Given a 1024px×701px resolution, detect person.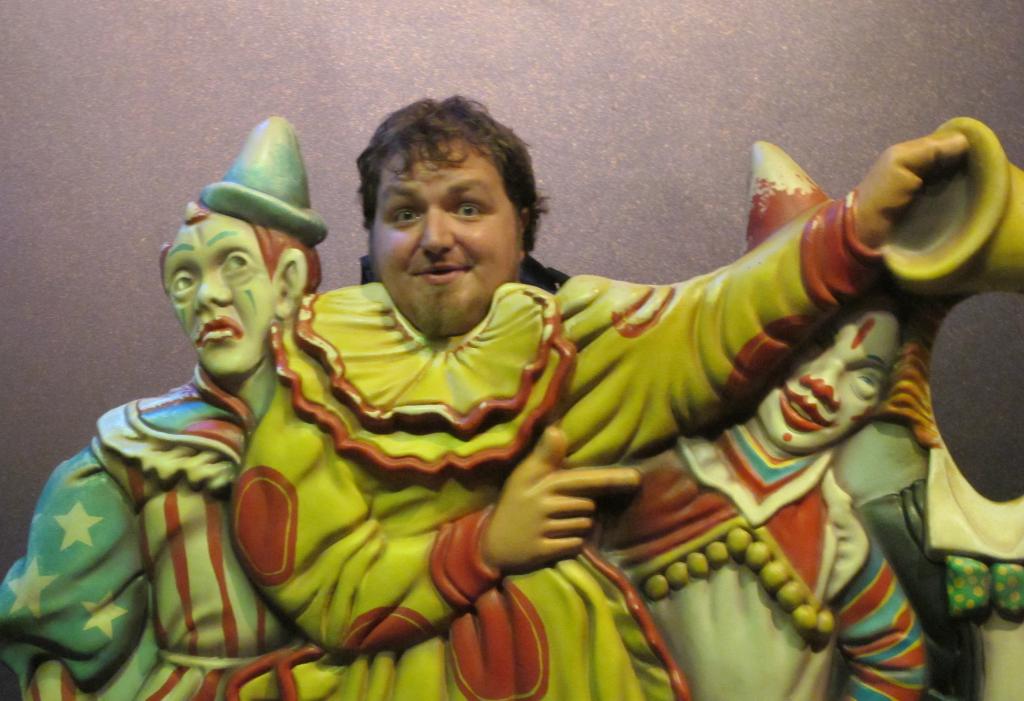
{"left": 0, "top": 117, "right": 312, "bottom": 700}.
